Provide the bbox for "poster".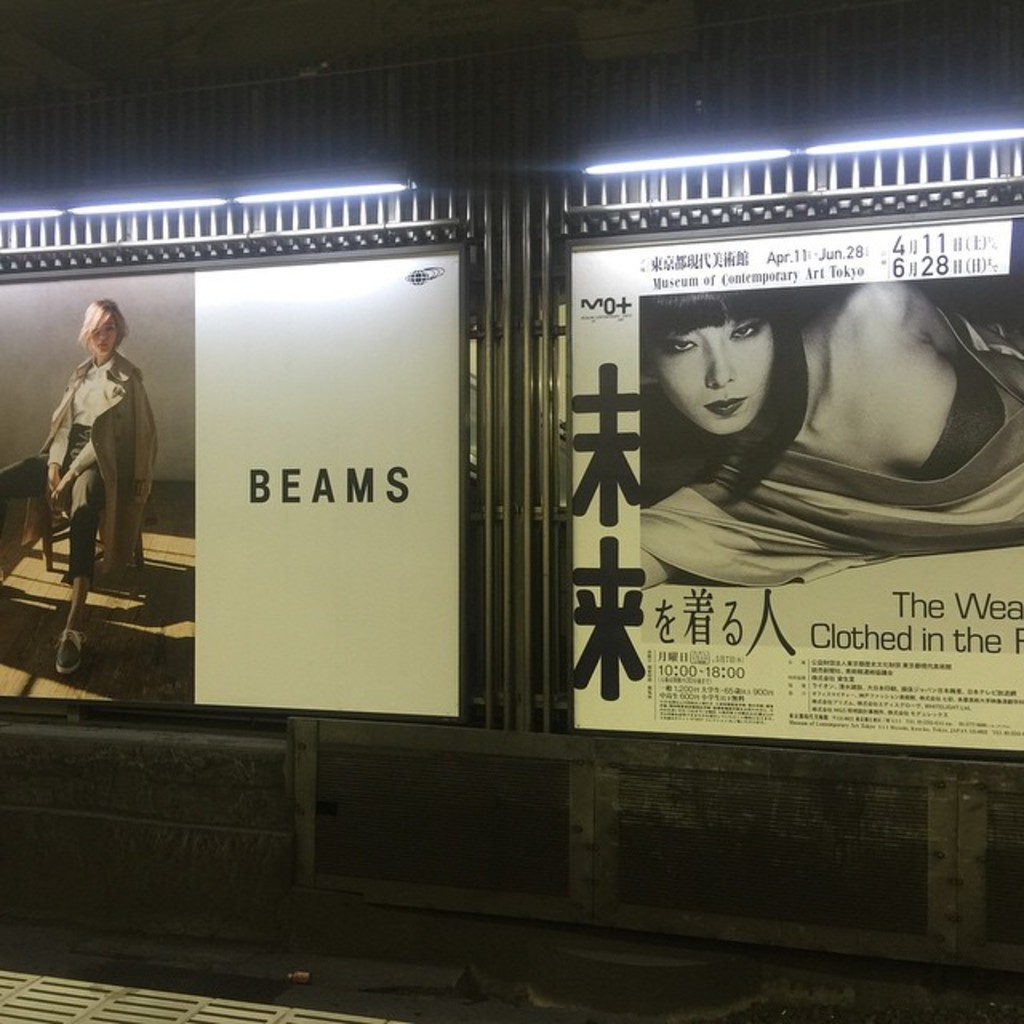
0,243,459,714.
